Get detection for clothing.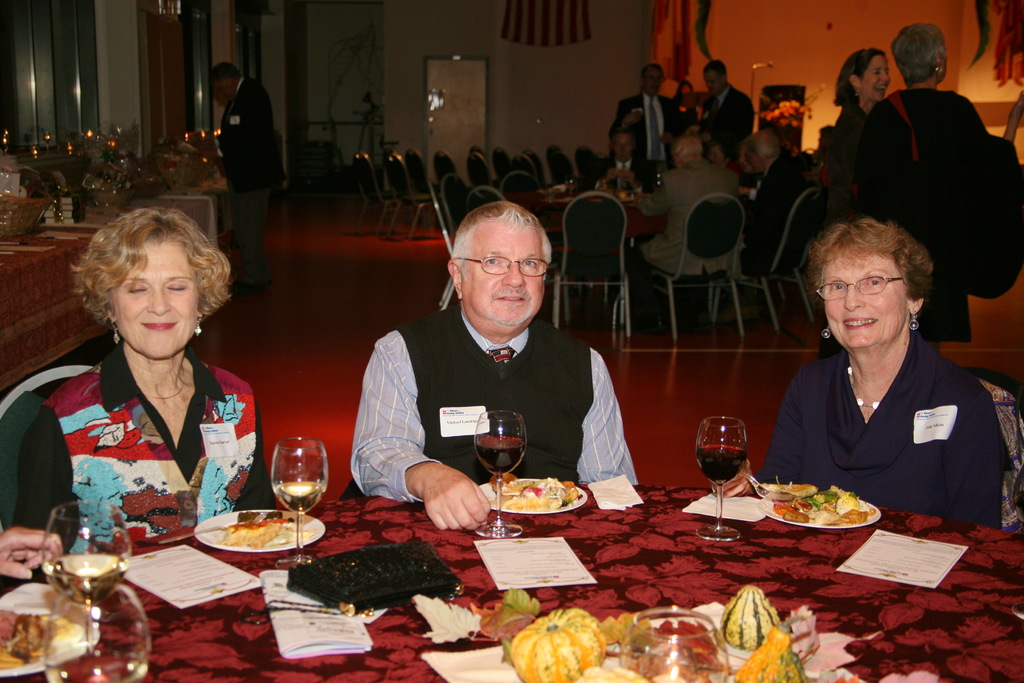
Detection: [604,97,679,189].
